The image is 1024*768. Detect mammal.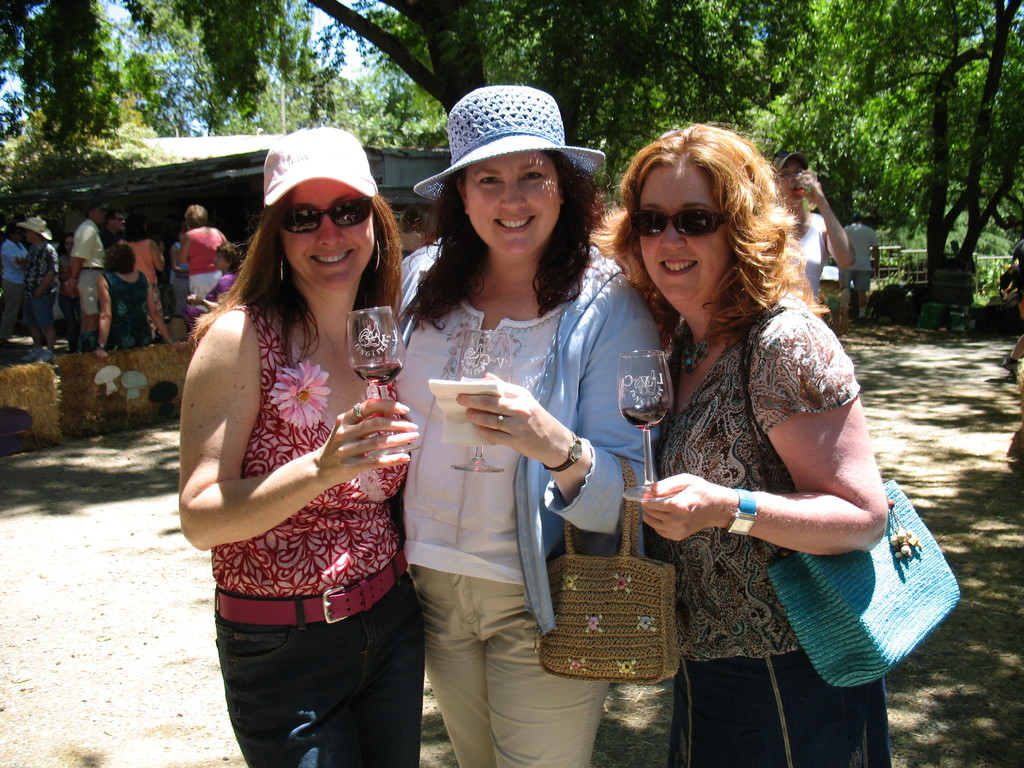
Detection: {"left": 104, "top": 209, "right": 131, "bottom": 262}.
